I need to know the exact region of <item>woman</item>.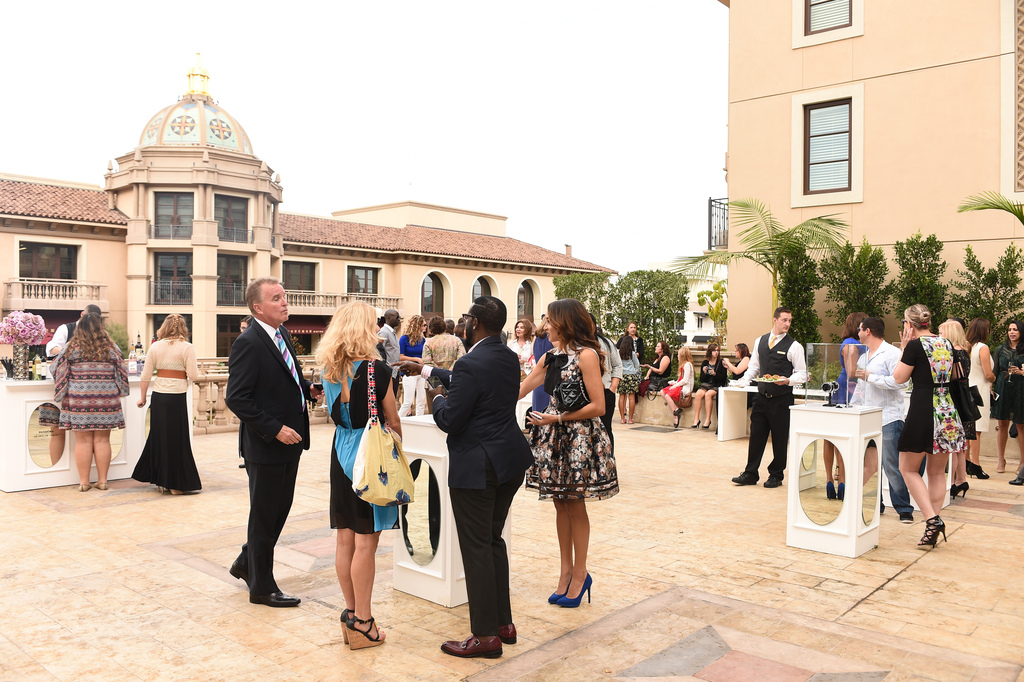
Region: <box>692,343,729,426</box>.
